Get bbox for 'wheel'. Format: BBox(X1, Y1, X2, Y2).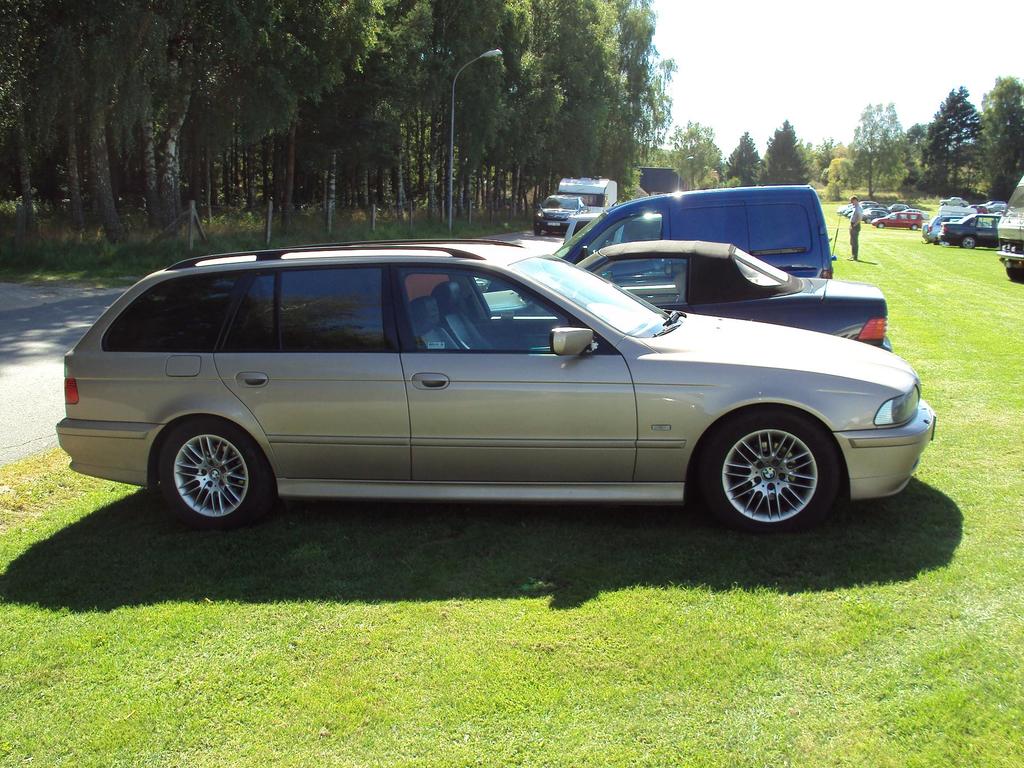
BBox(534, 230, 540, 236).
